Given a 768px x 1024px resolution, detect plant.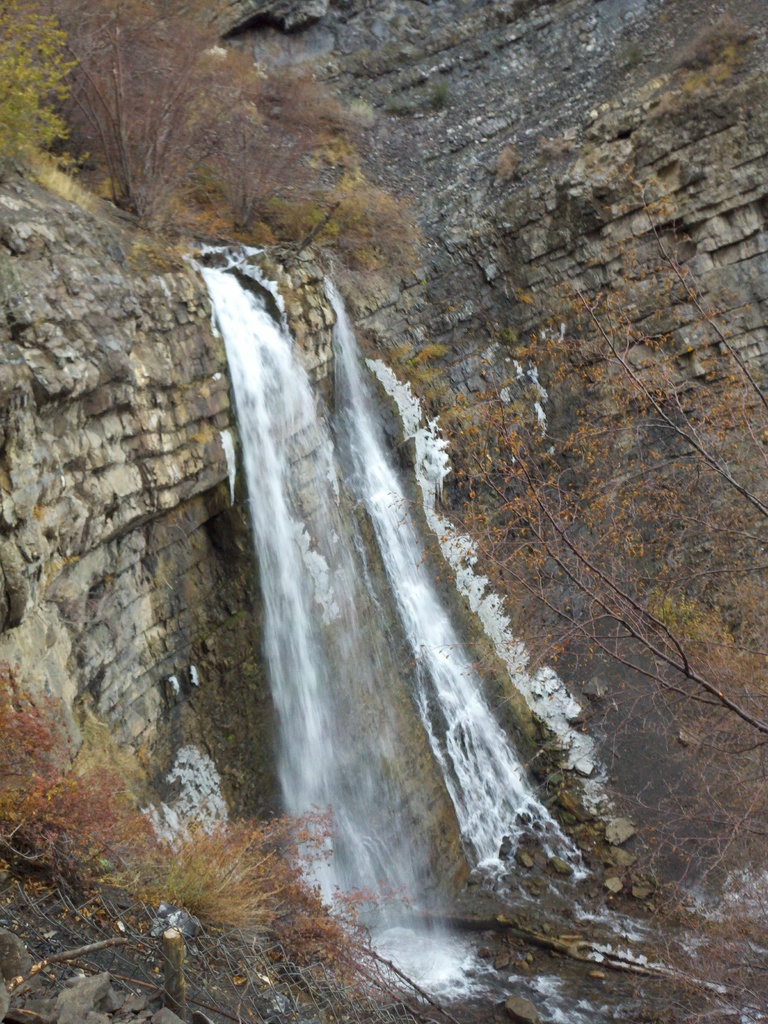
<box>486,135,525,175</box>.
